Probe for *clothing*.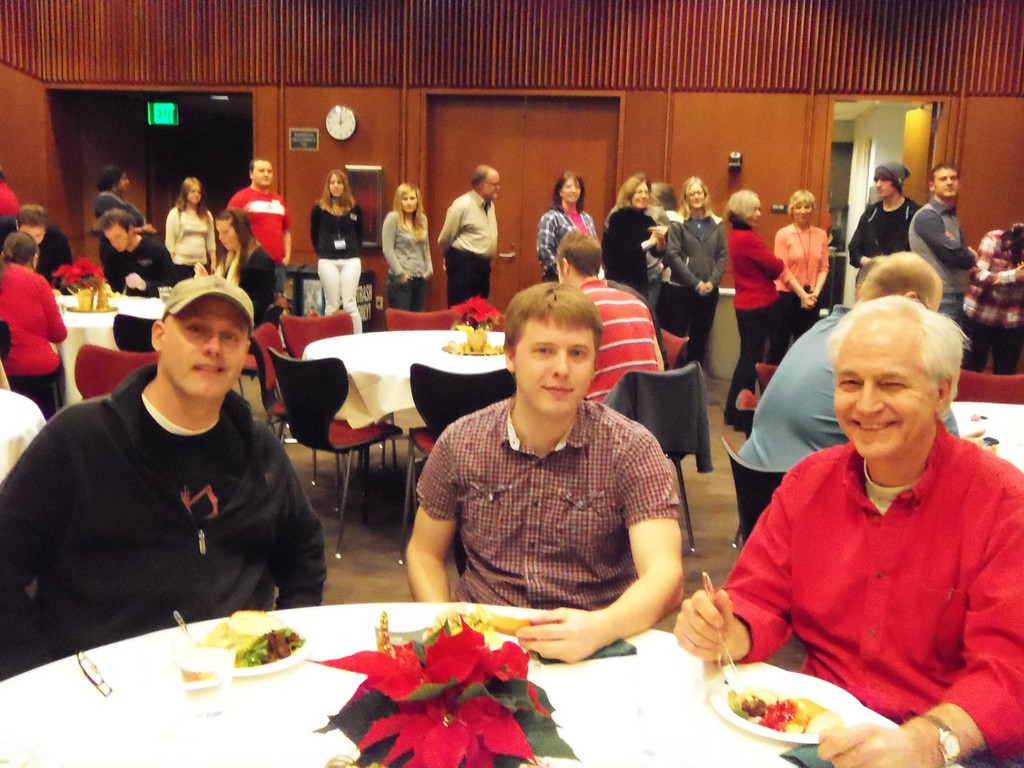
Probe result: BBox(846, 198, 916, 261).
